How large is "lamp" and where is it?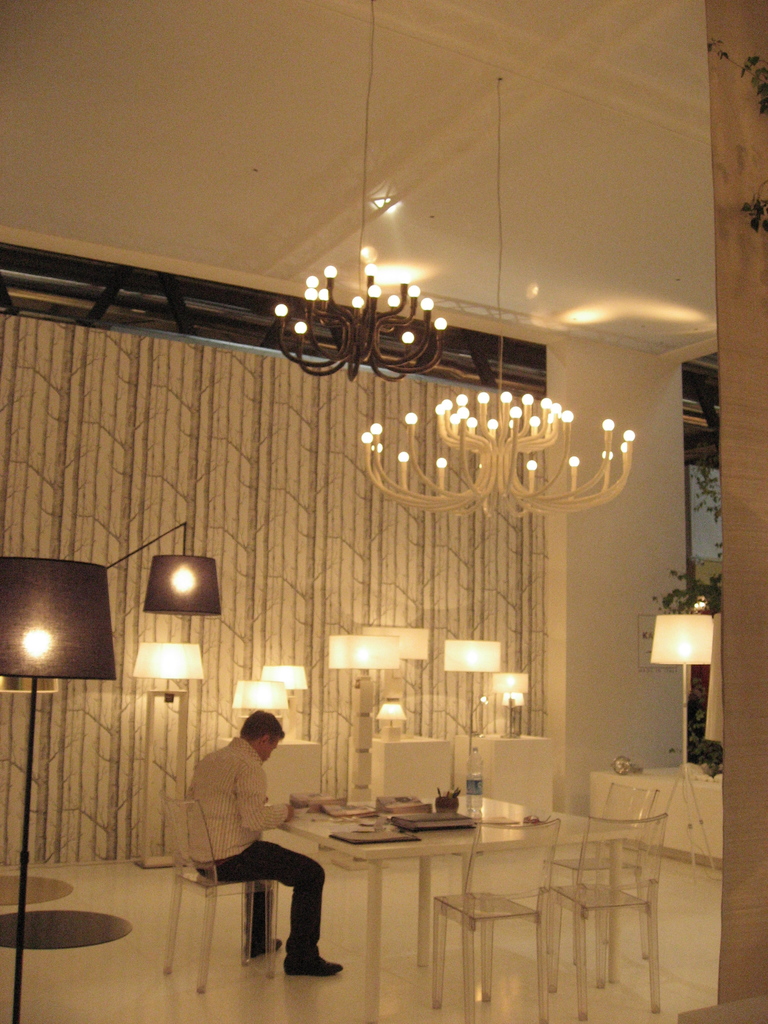
Bounding box: pyautogui.locateOnScreen(230, 677, 288, 742).
